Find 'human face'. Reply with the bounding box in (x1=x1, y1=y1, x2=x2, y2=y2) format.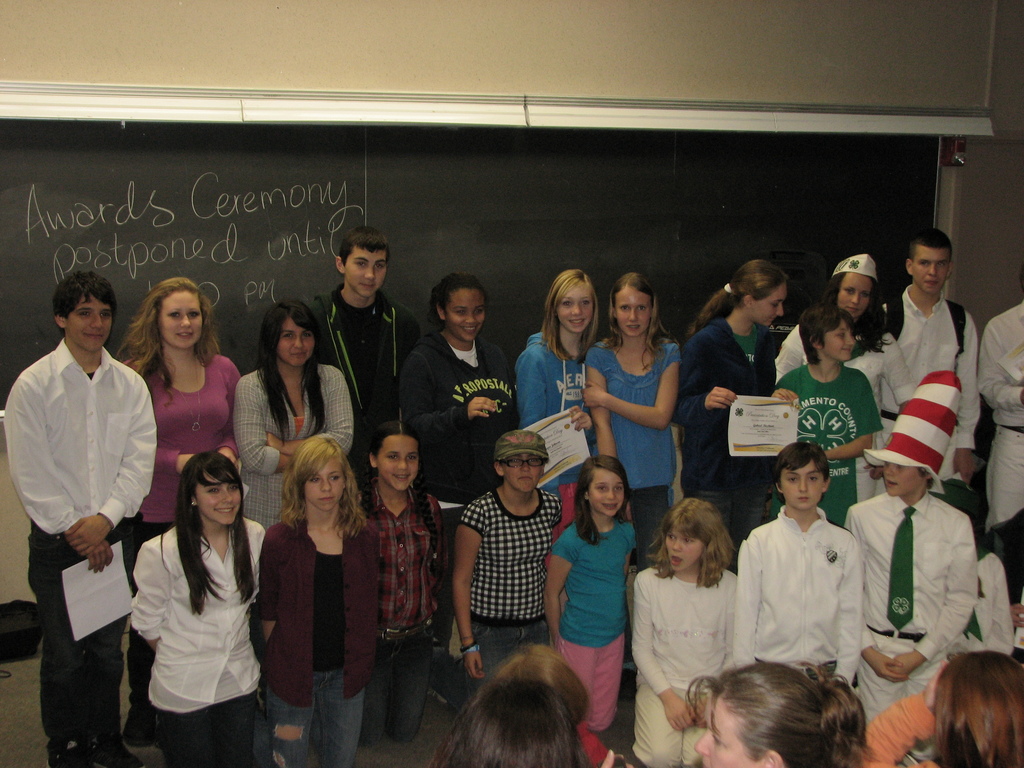
(x1=66, y1=294, x2=115, y2=346).
